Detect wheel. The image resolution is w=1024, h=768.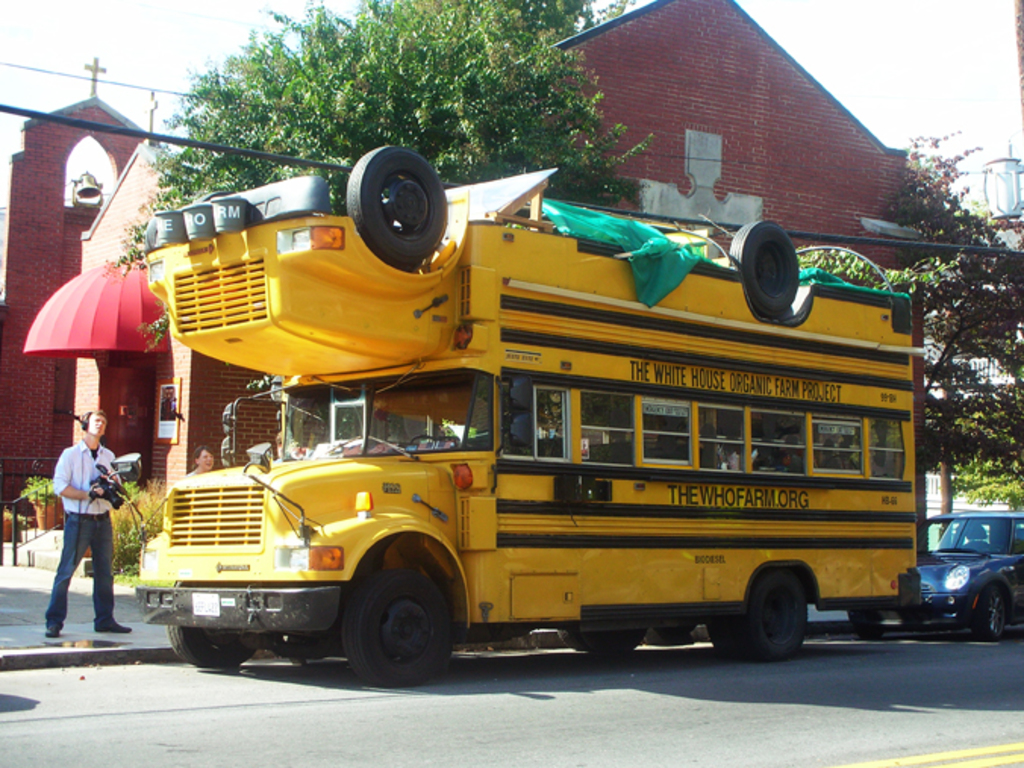
bbox(412, 435, 441, 442).
